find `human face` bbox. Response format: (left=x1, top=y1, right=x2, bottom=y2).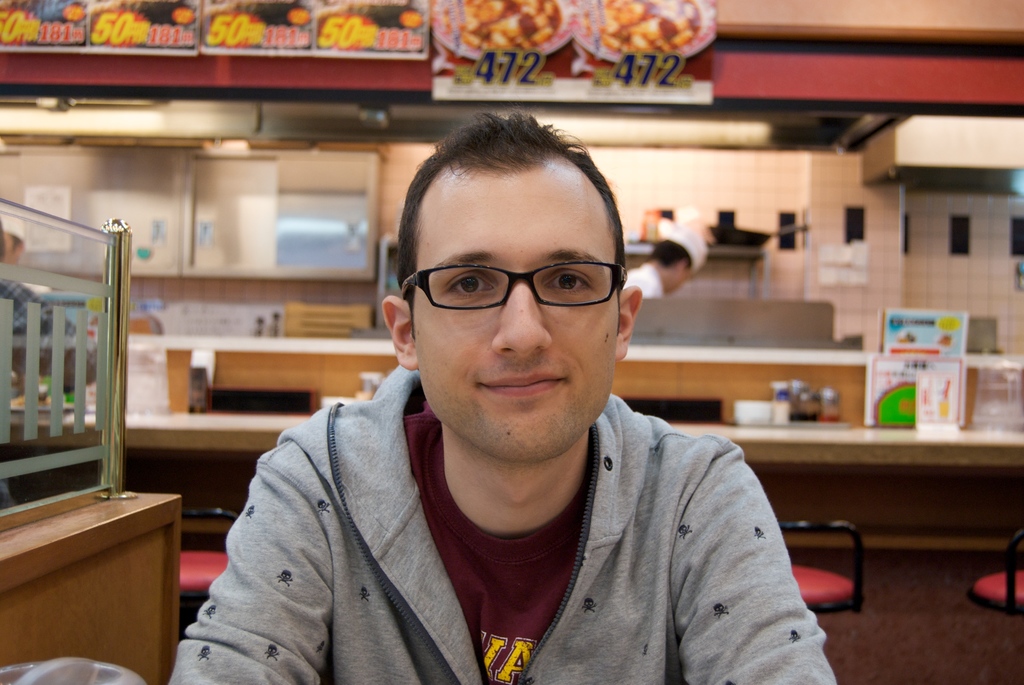
(left=414, top=171, right=623, bottom=462).
